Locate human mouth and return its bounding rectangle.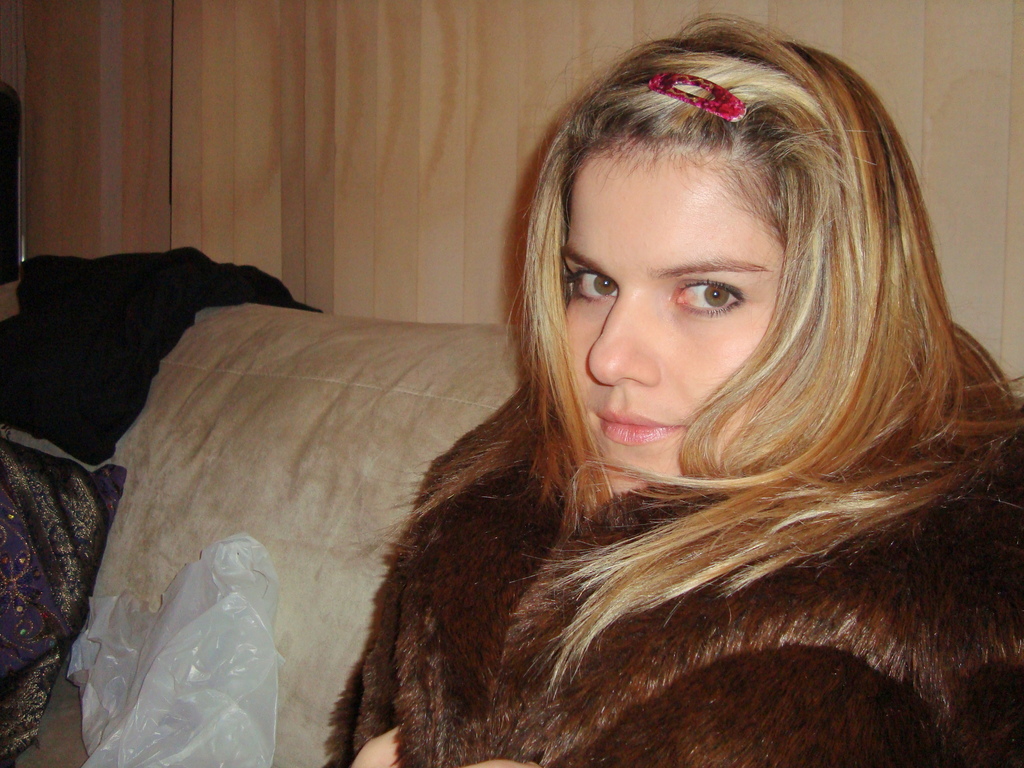
(593,412,685,445).
